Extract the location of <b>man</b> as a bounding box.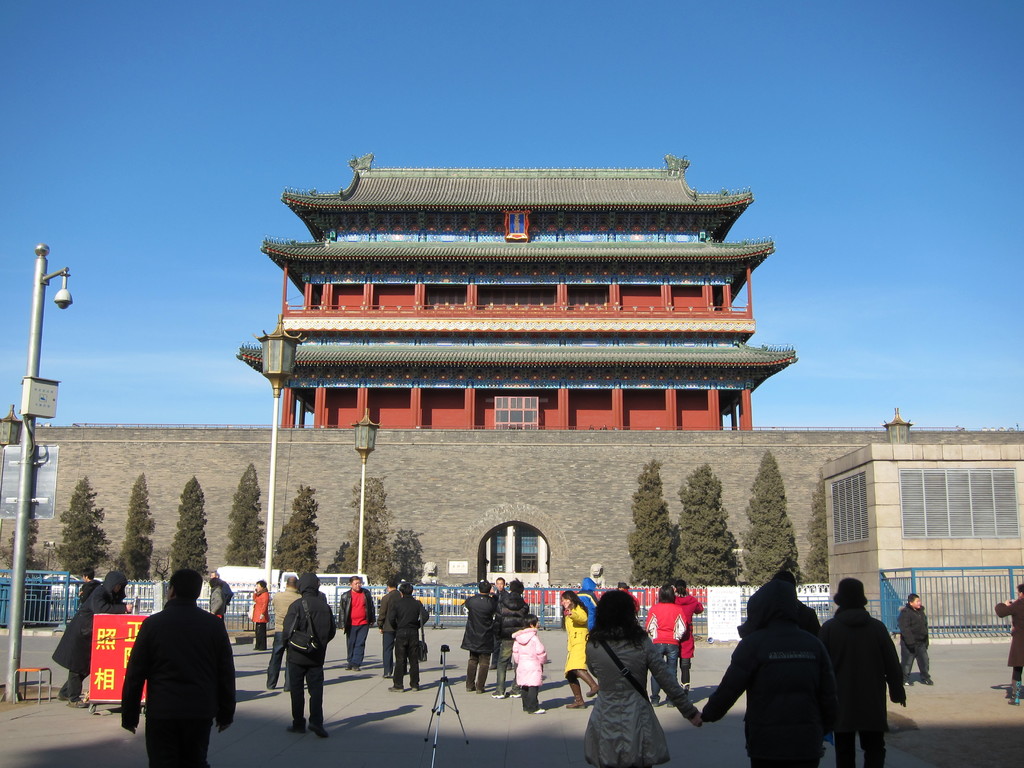
crop(901, 593, 934, 685).
